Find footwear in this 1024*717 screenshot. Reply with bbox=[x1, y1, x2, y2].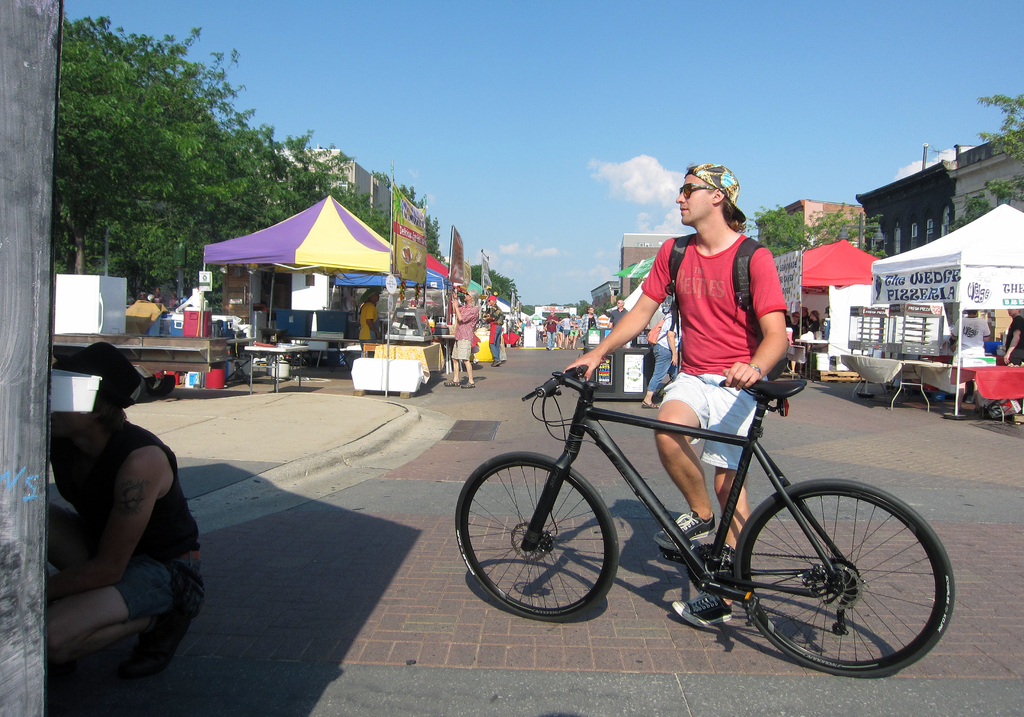
bbox=[672, 589, 733, 628].
